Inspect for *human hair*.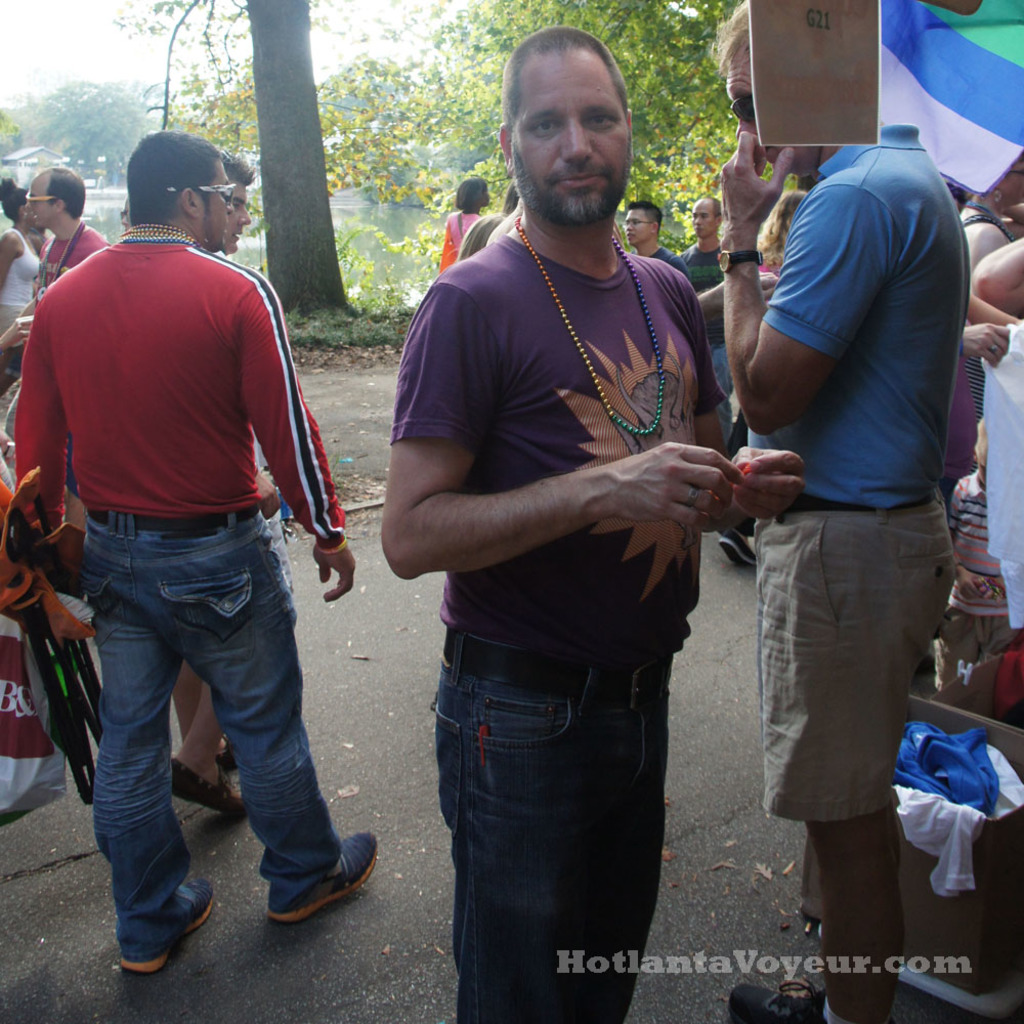
Inspection: pyautogui.locateOnScreen(112, 129, 236, 234).
